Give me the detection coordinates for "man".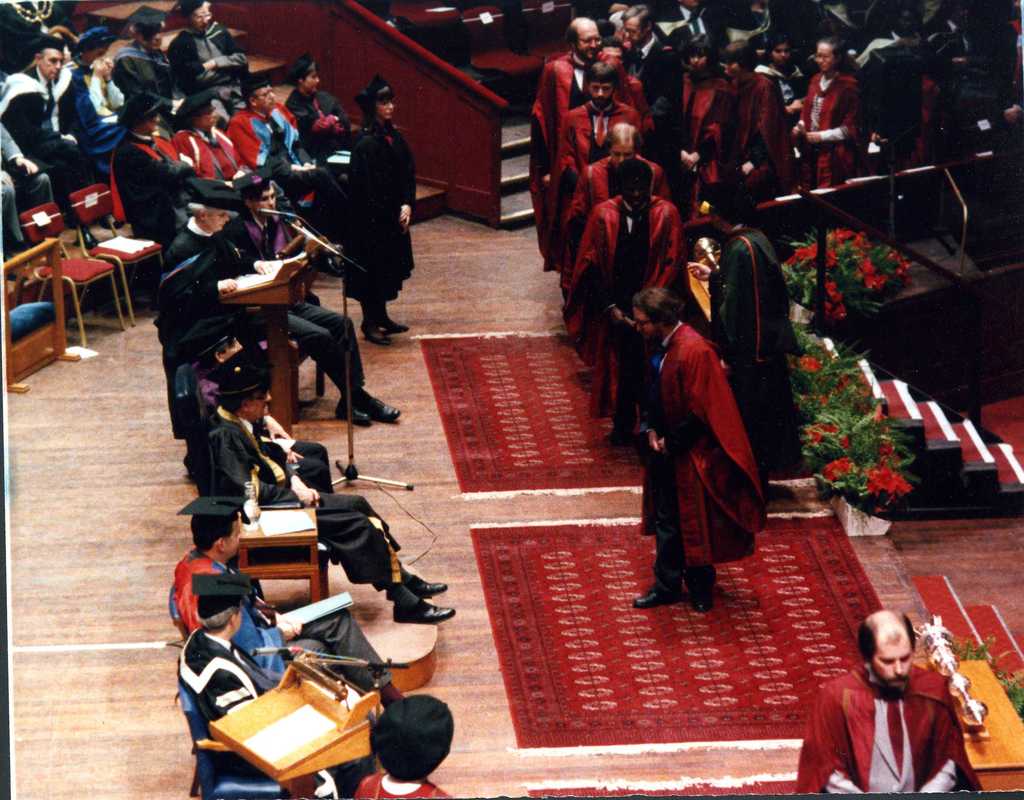
(left=179, top=0, right=239, bottom=103).
